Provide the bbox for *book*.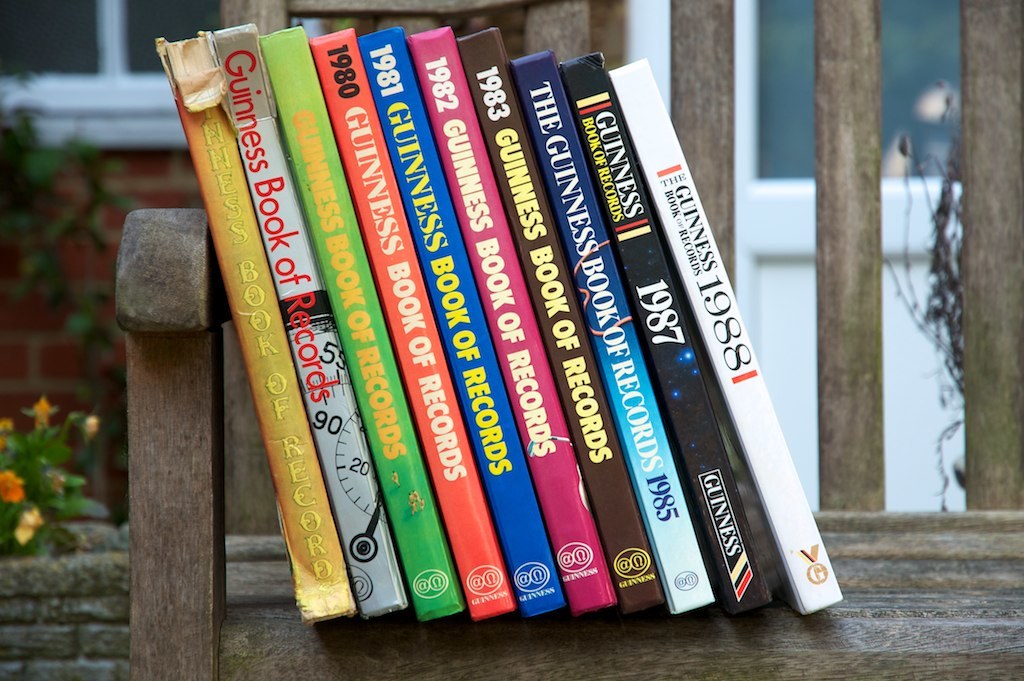
bbox(610, 62, 840, 617).
